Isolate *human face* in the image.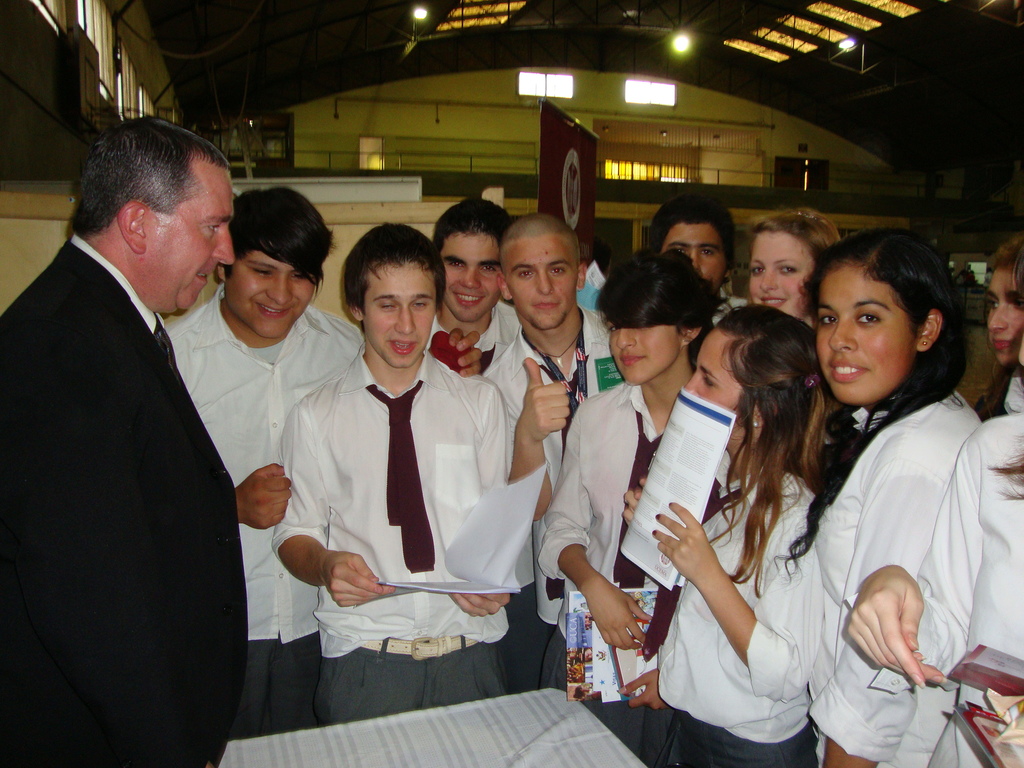
Isolated region: region(365, 265, 436, 365).
